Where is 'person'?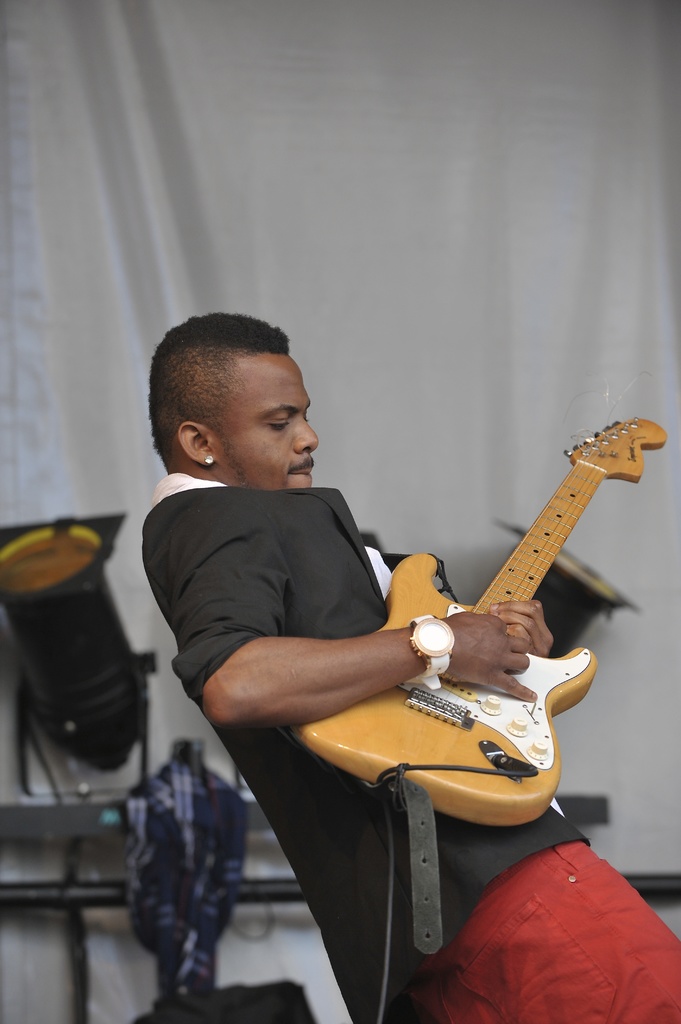
region(176, 276, 536, 982).
